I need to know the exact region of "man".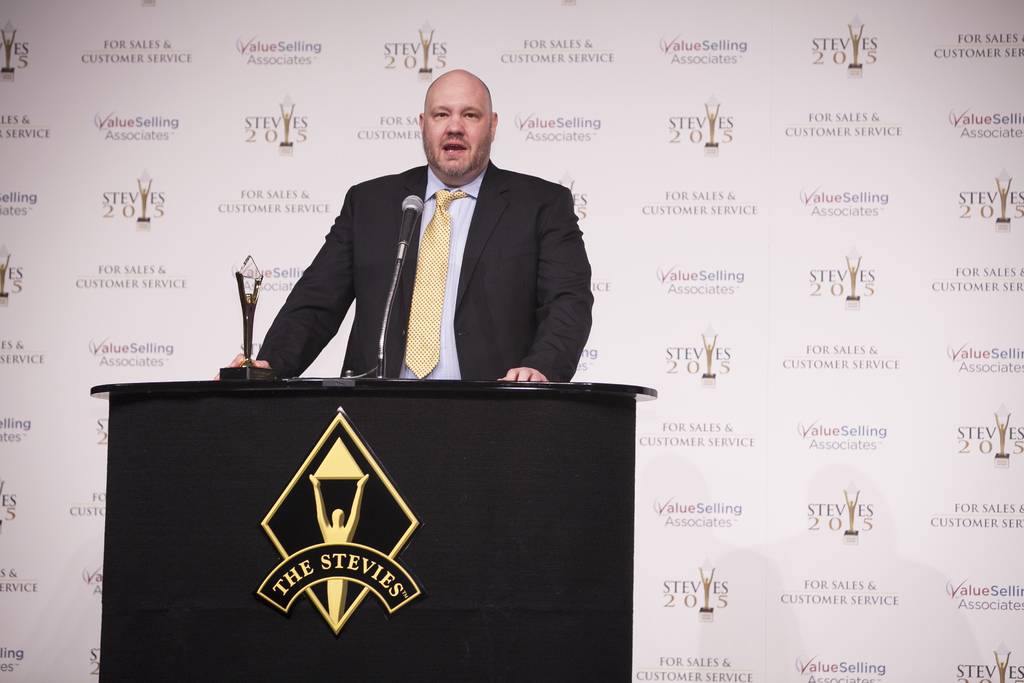
Region: BBox(255, 73, 597, 439).
